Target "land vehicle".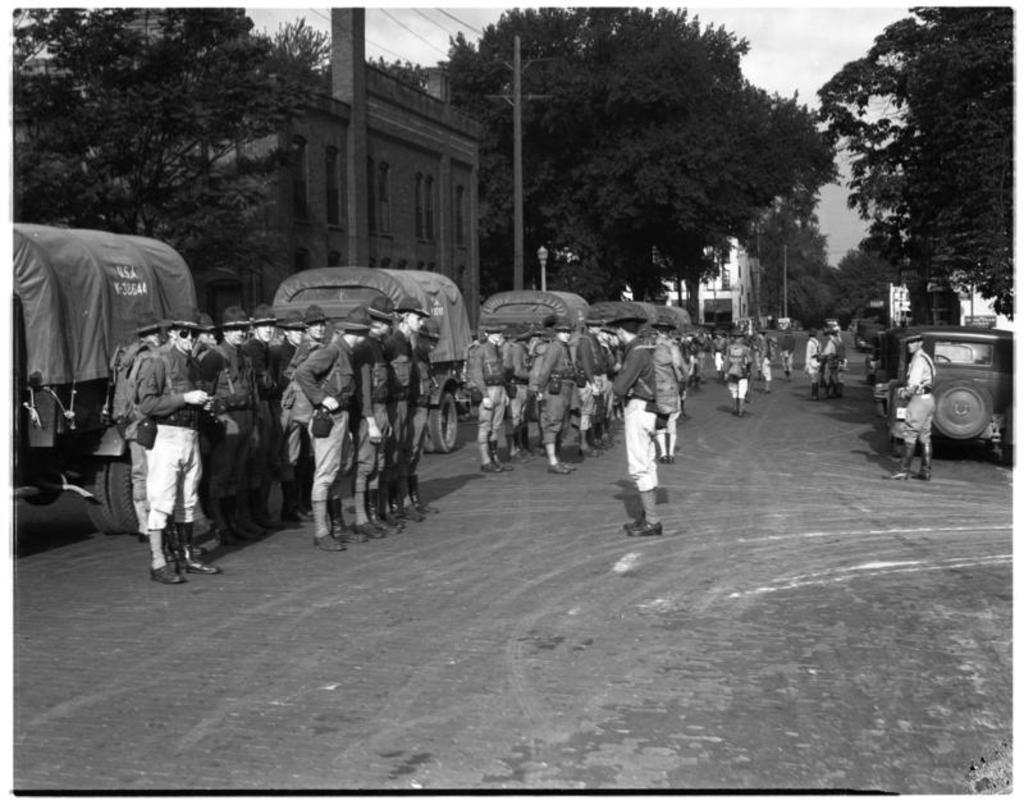
Target region: crop(12, 219, 206, 538).
